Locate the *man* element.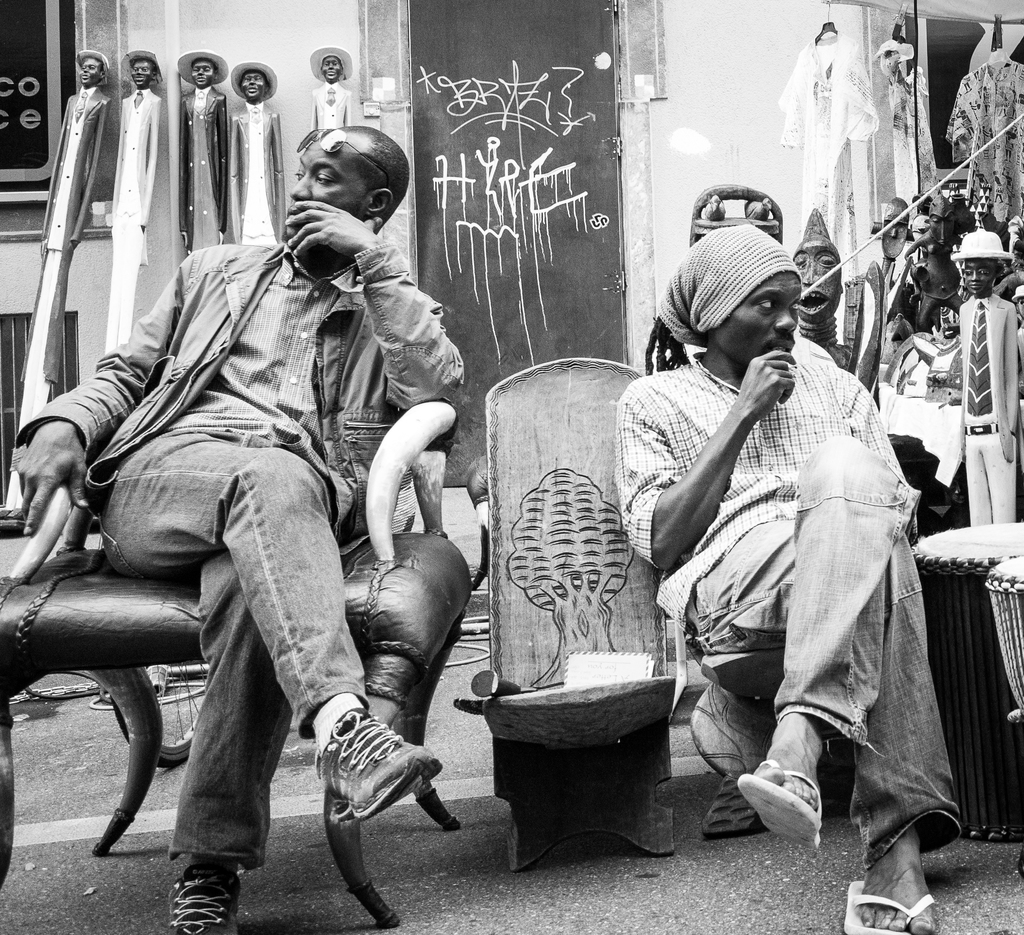
Element bbox: 15, 51, 118, 422.
